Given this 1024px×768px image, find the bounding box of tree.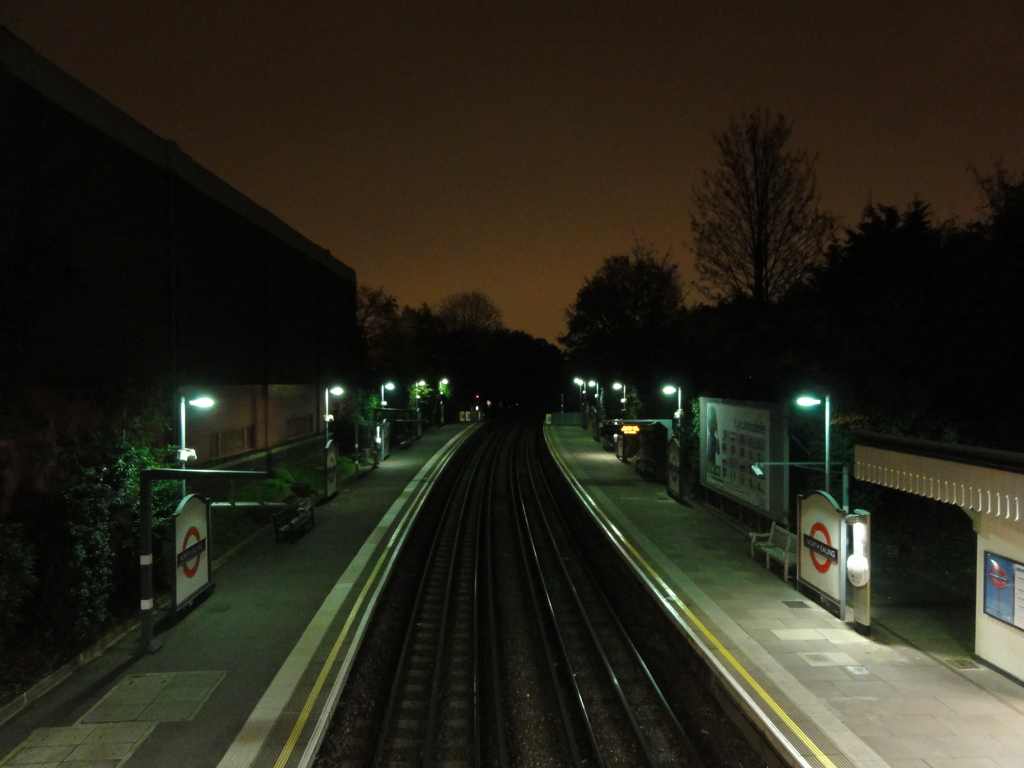
(837,188,985,257).
